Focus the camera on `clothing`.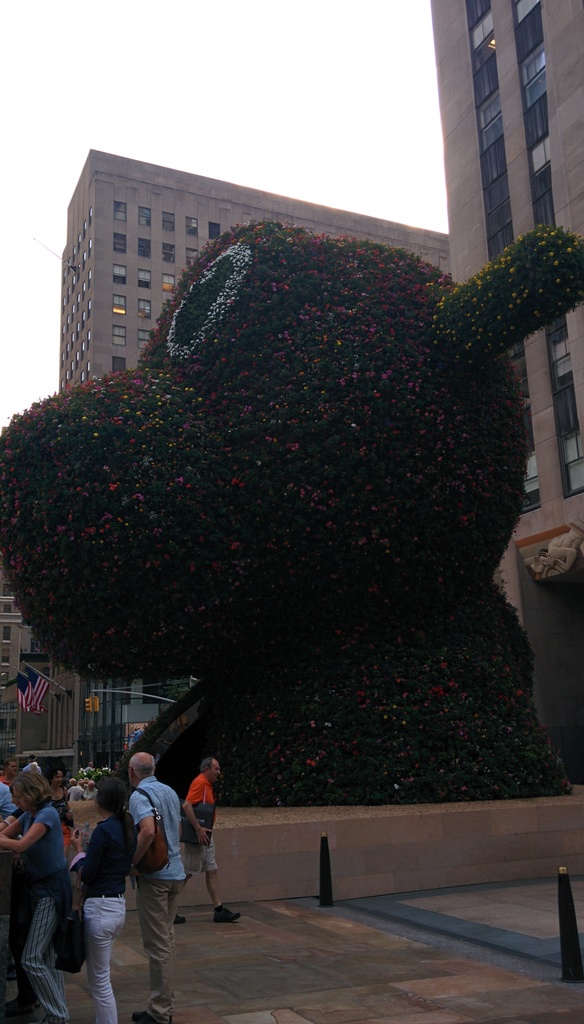
Focus region: x1=67, y1=816, x2=139, y2=1023.
